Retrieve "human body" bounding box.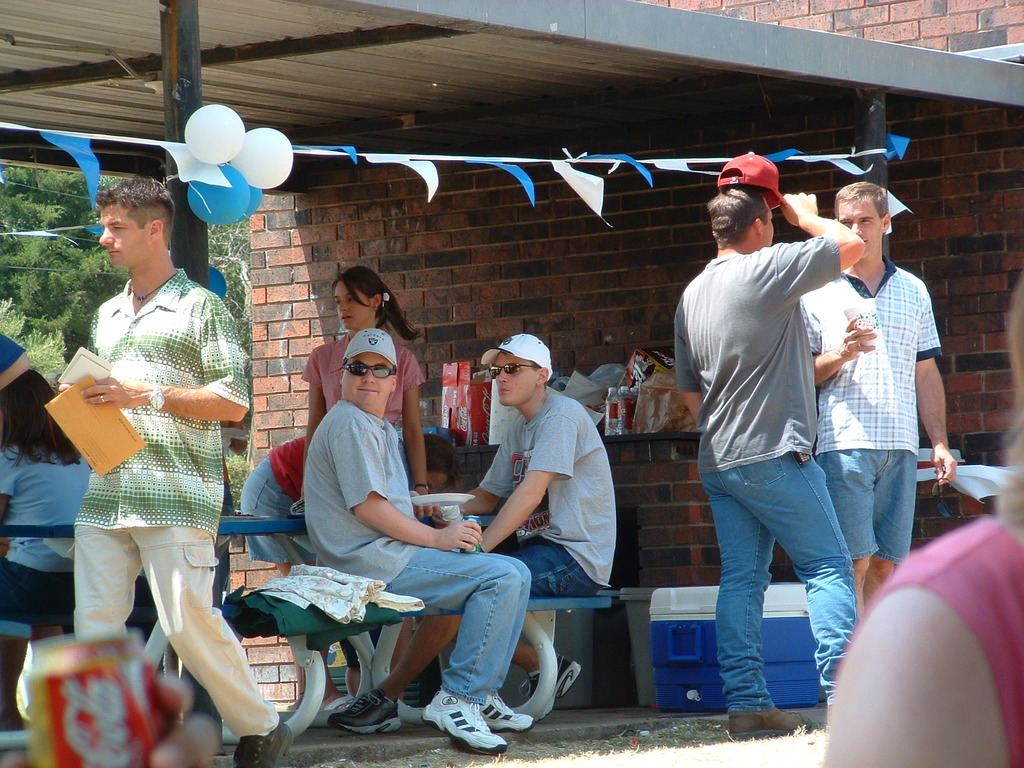
Bounding box: {"left": 307, "top": 262, "right": 431, "bottom": 696}.
